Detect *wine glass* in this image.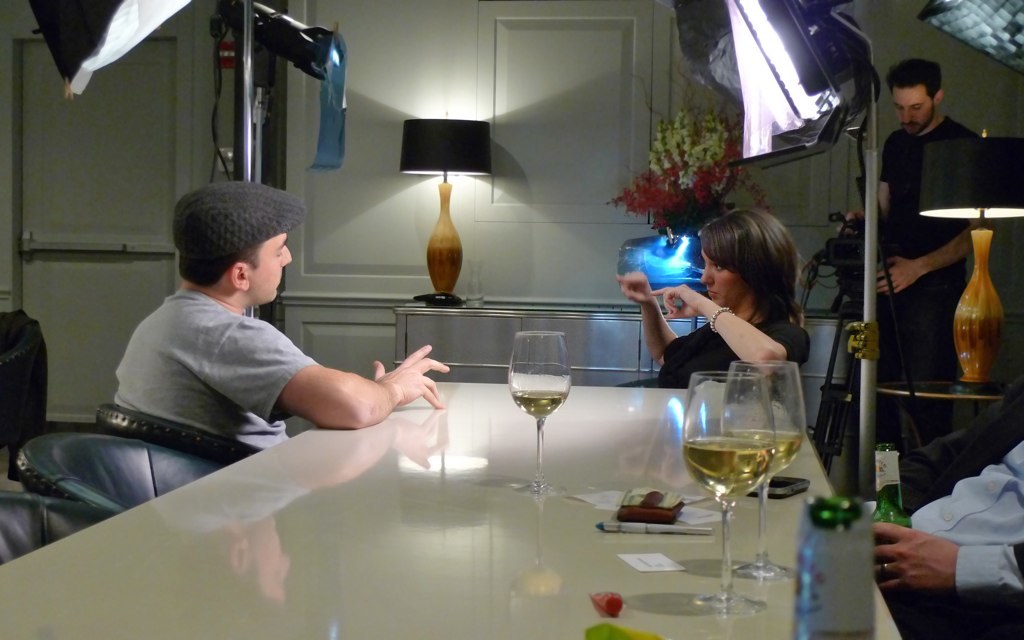
Detection: BBox(684, 372, 773, 613).
